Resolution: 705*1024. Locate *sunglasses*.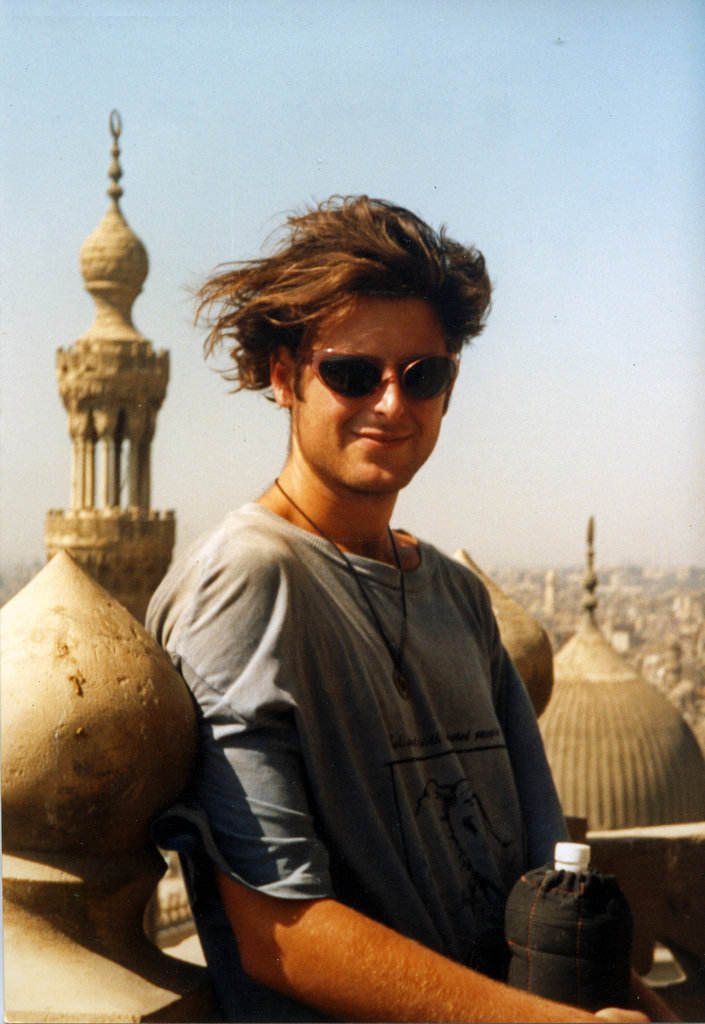
303:345:458:403.
